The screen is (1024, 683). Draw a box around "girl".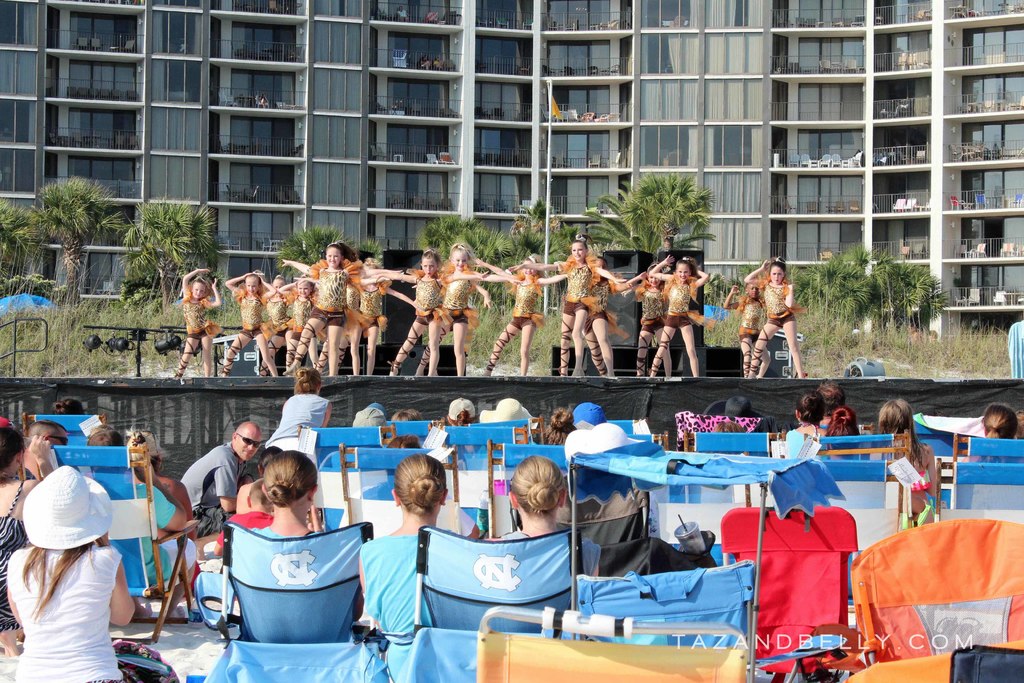
<box>0,419,41,657</box>.
